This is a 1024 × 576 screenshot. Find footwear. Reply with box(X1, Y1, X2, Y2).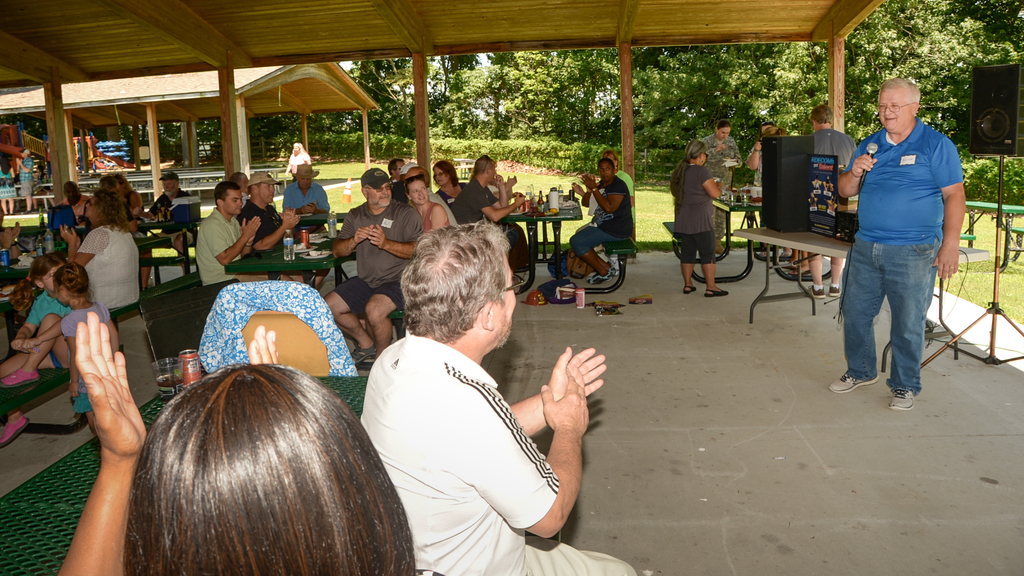
box(828, 285, 841, 298).
